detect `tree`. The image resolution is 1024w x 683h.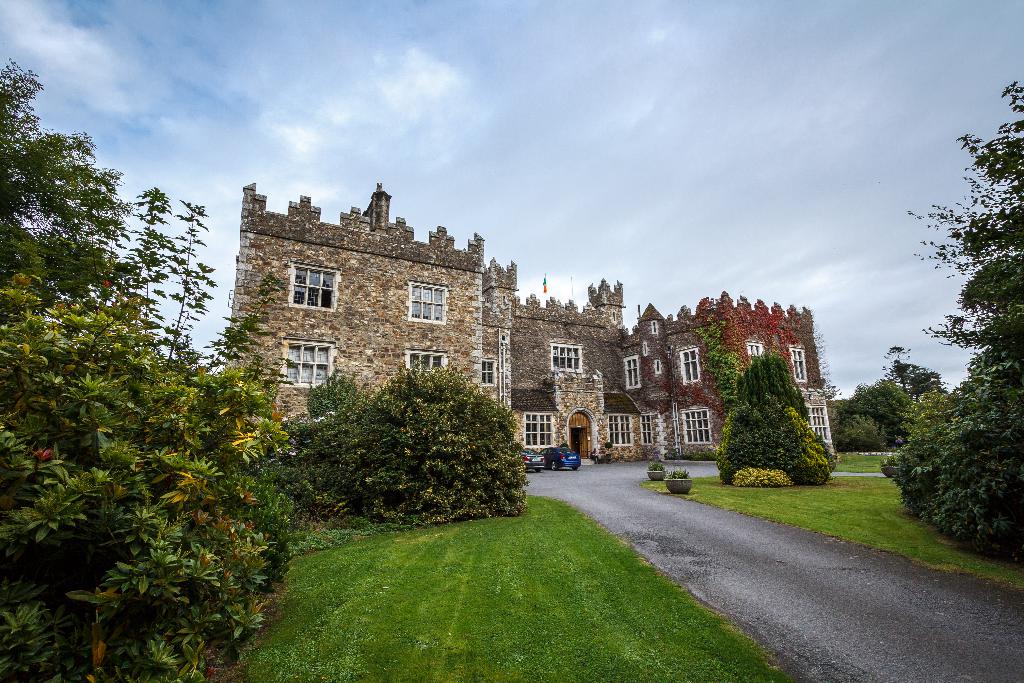
892/78/1023/562.
